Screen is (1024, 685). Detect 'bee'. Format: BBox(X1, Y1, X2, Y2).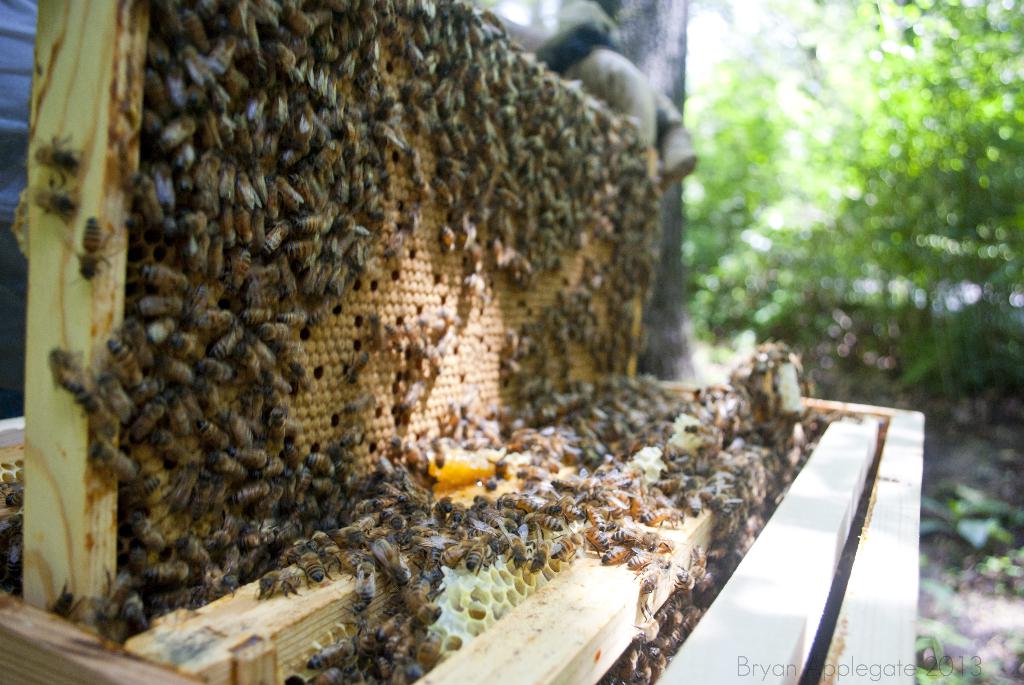
BBox(287, 443, 298, 471).
